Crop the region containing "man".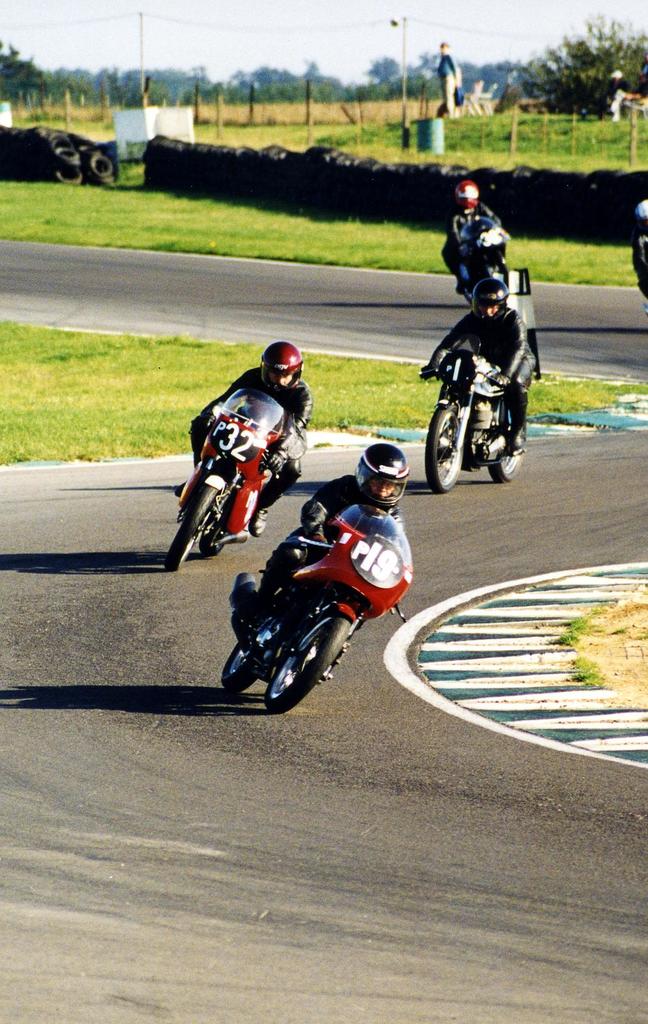
Crop region: bbox=[190, 340, 311, 536].
